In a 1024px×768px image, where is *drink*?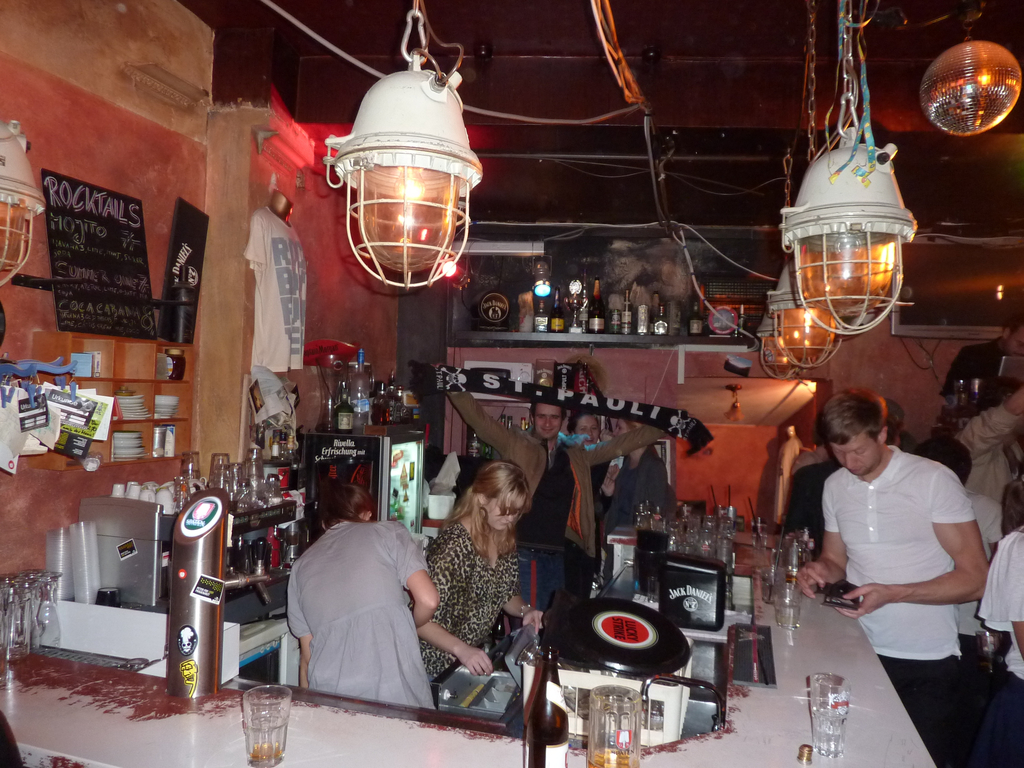
(269, 441, 280, 458).
